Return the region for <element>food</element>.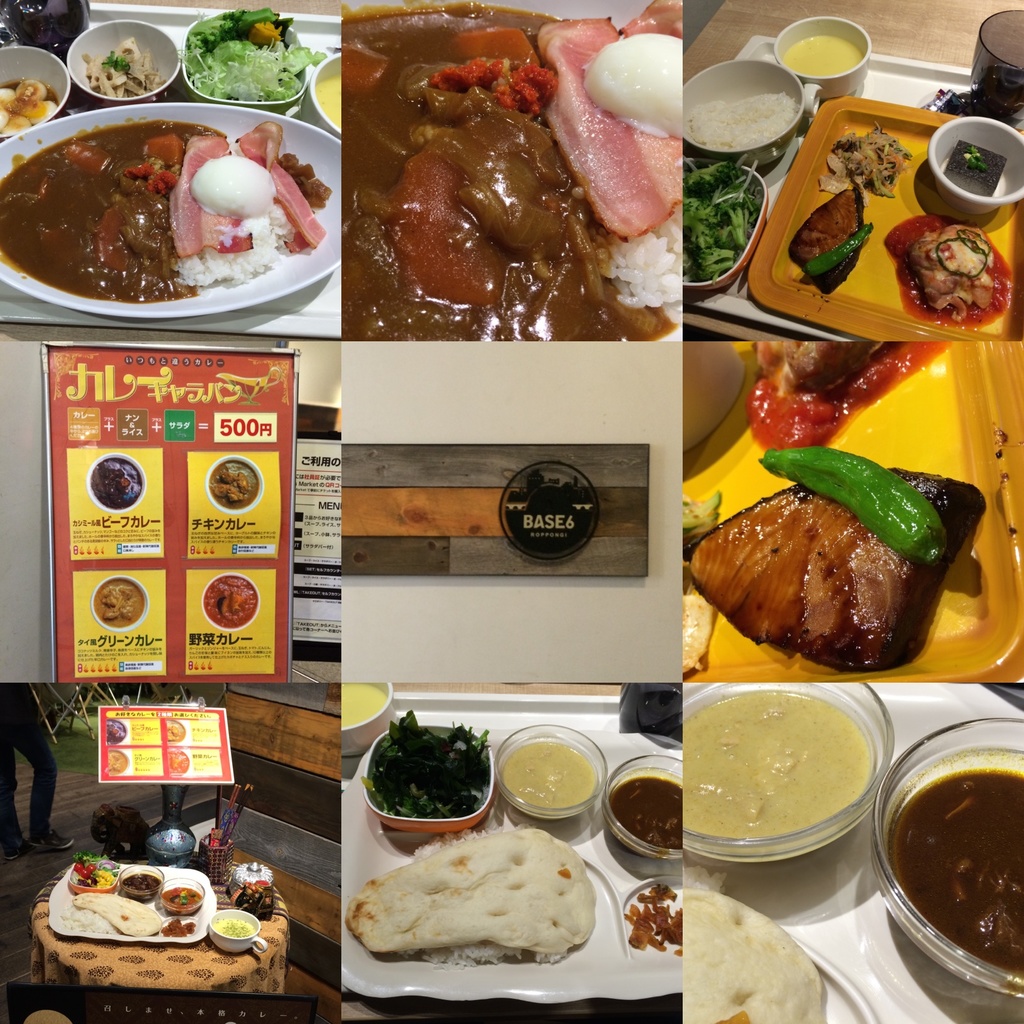
681/488/723/563.
